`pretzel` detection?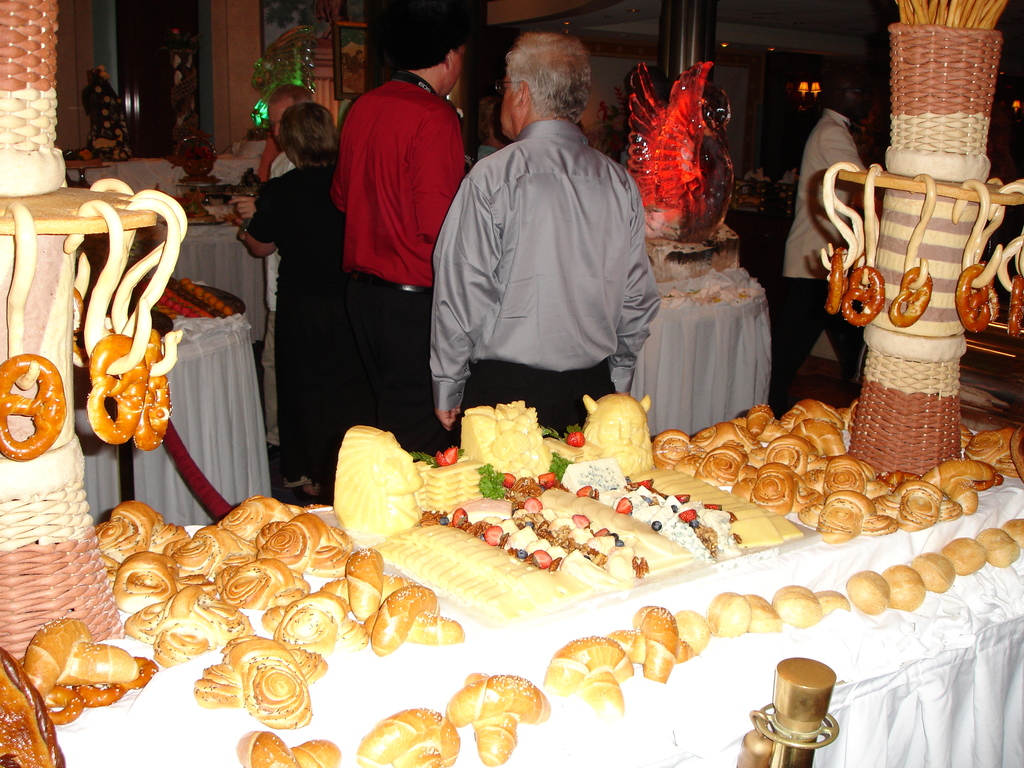
l=1010, t=276, r=1023, b=340
